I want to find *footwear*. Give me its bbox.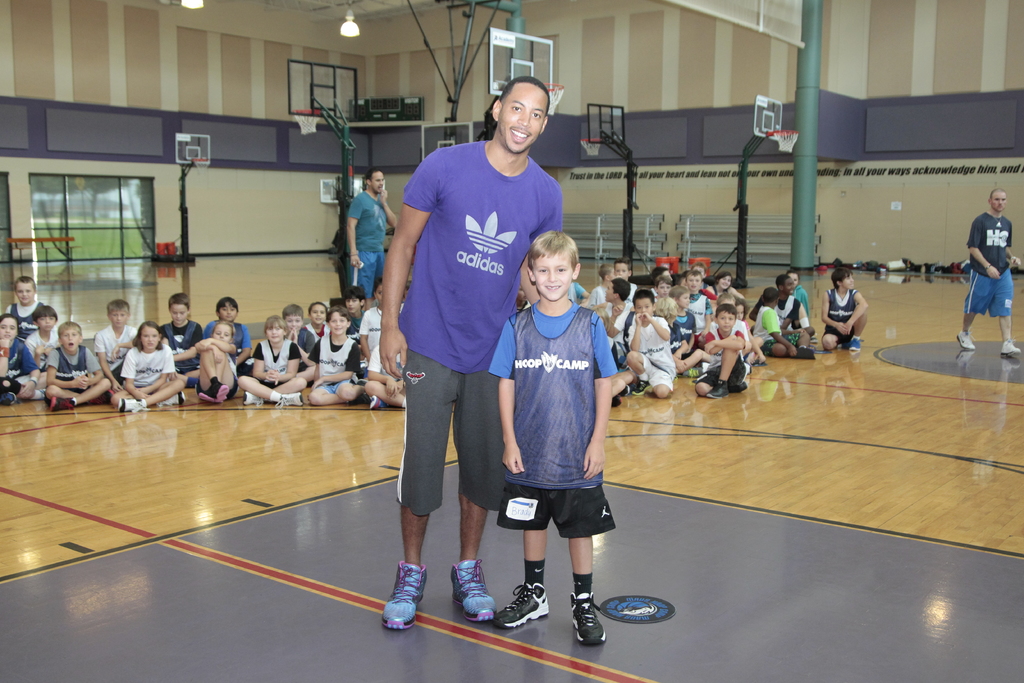
380 562 429 632.
